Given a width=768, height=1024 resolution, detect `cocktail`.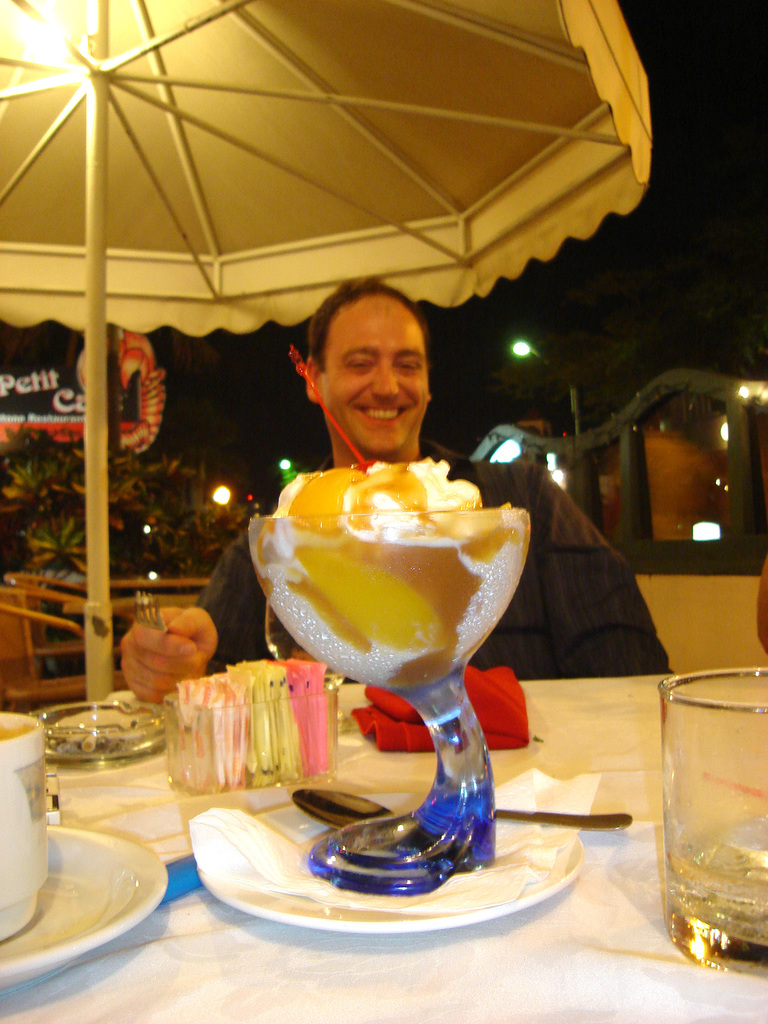
Rect(241, 457, 532, 891).
